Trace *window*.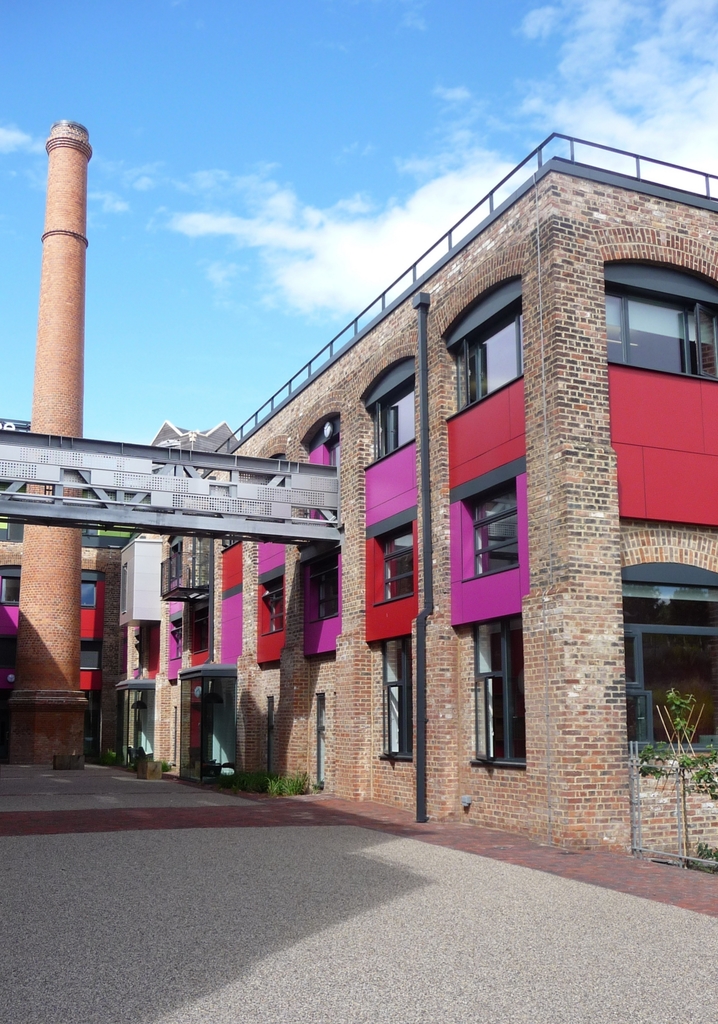
Traced to pyautogui.locateOnScreen(80, 641, 98, 671).
